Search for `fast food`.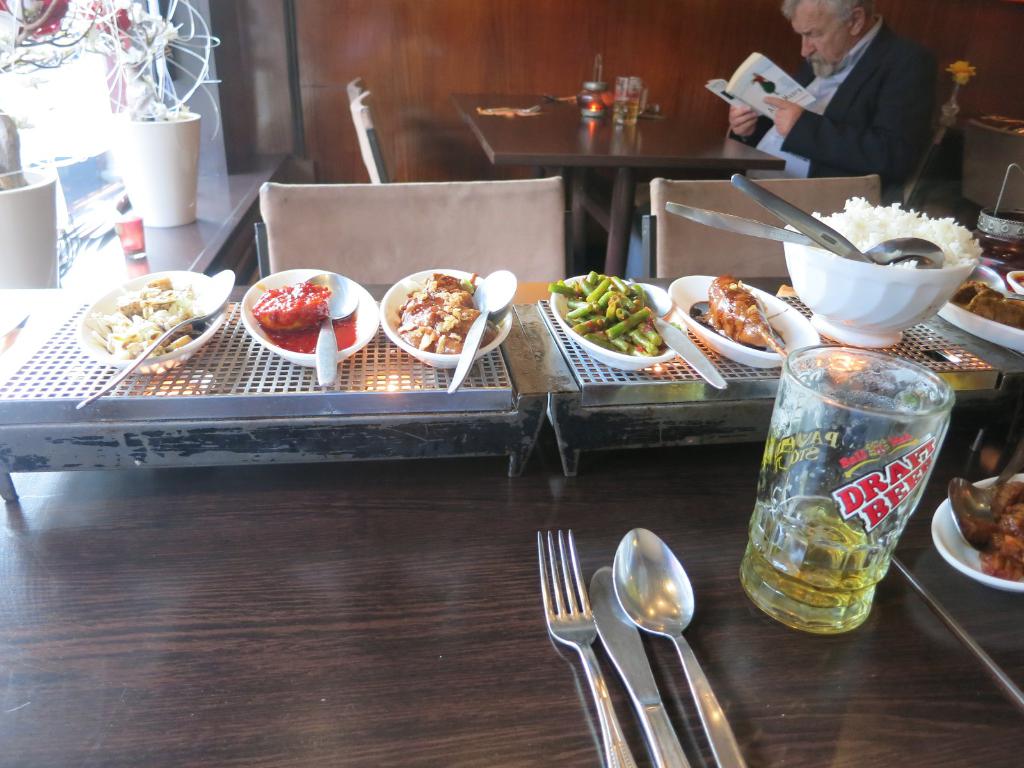
Found at box(252, 268, 334, 333).
